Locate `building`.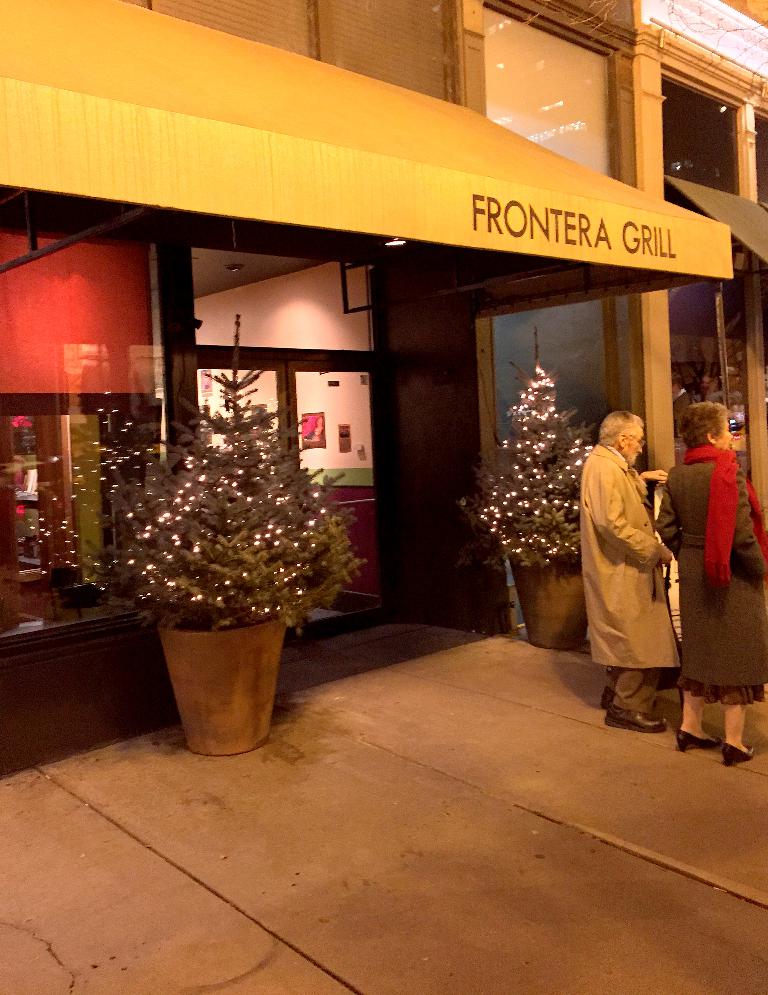
Bounding box: {"left": 0, "top": 0, "right": 767, "bottom": 780}.
